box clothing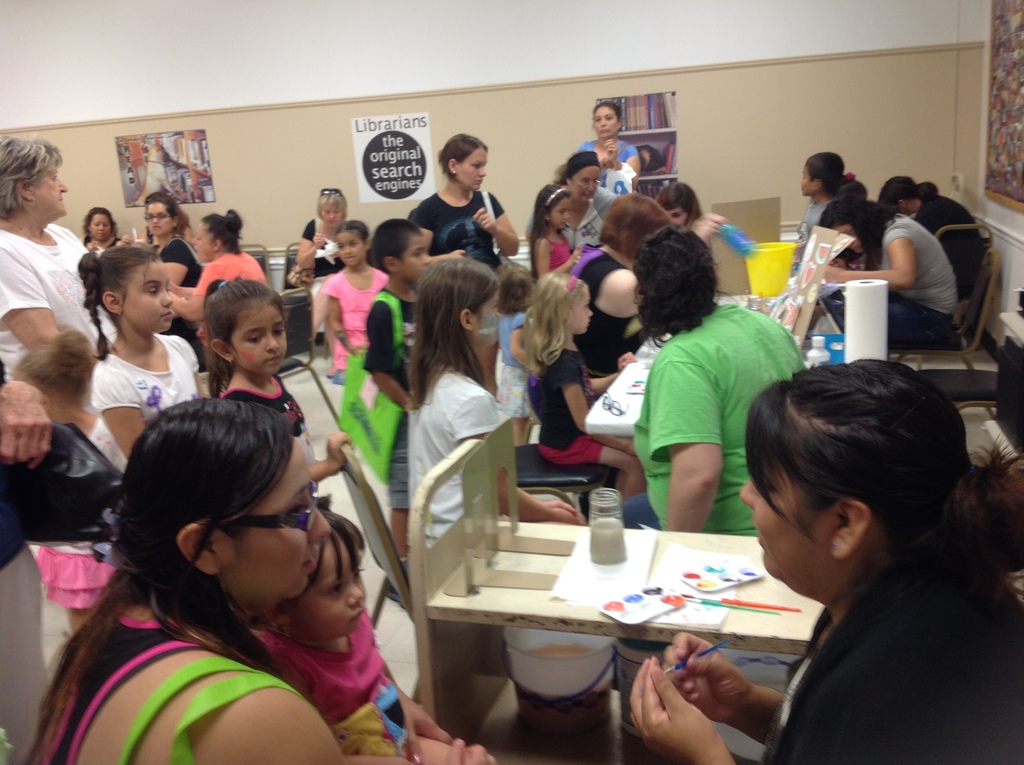
crop(838, 214, 957, 347)
